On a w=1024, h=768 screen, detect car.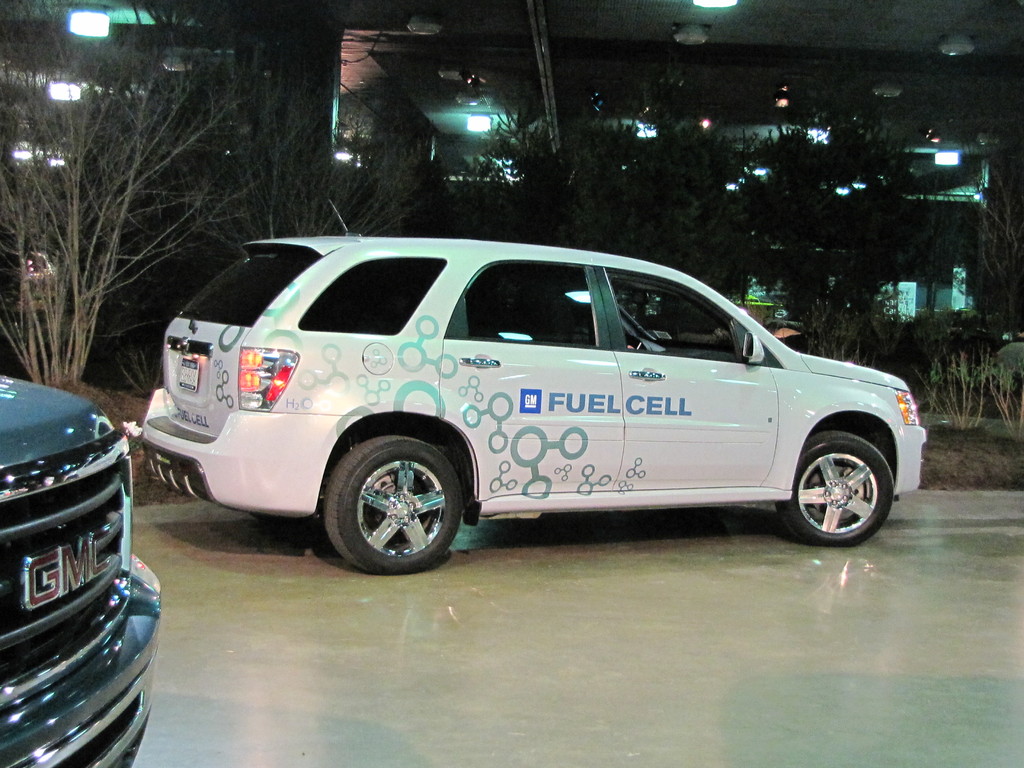
{"x1": 25, "y1": 252, "x2": 55, "y2": 280}.
